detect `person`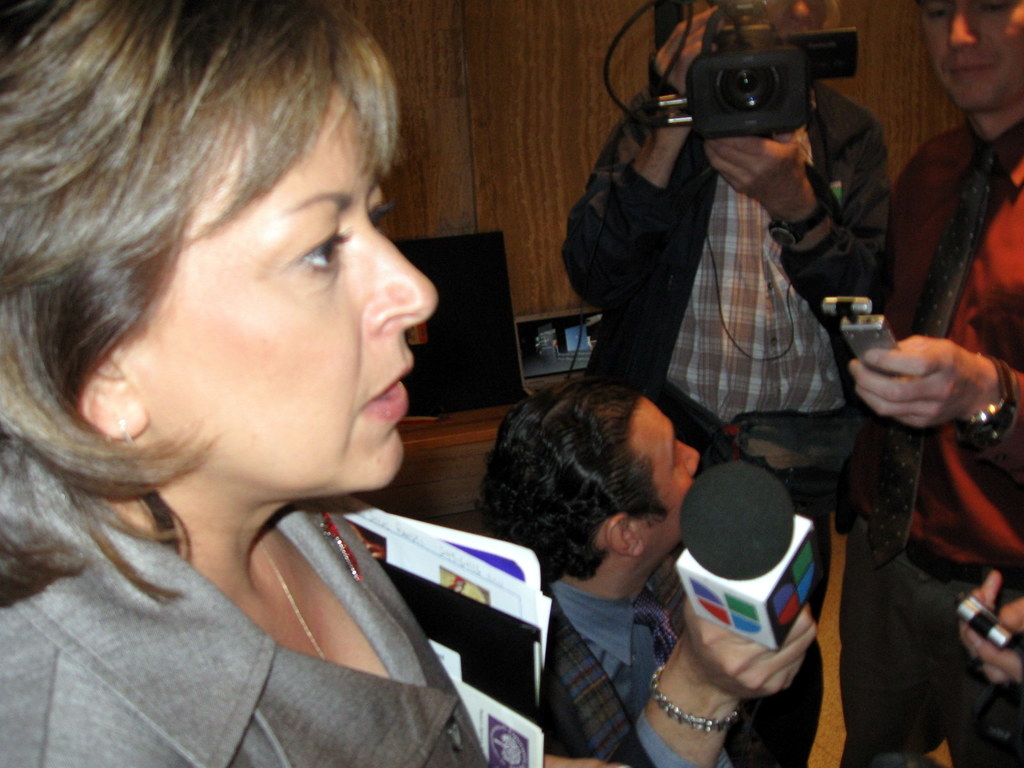
box(833, 0, 1023, 767)
